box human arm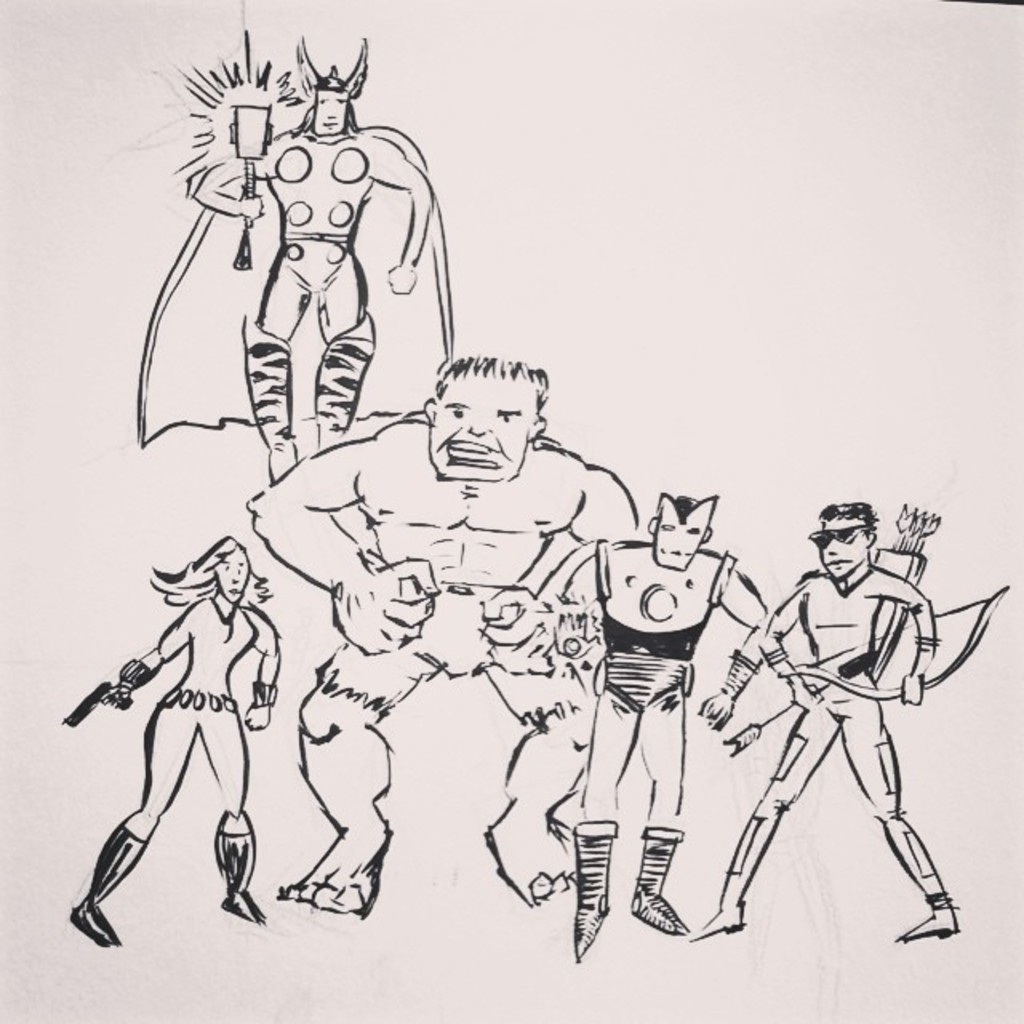
l=250, t=611, r=291, b=739
